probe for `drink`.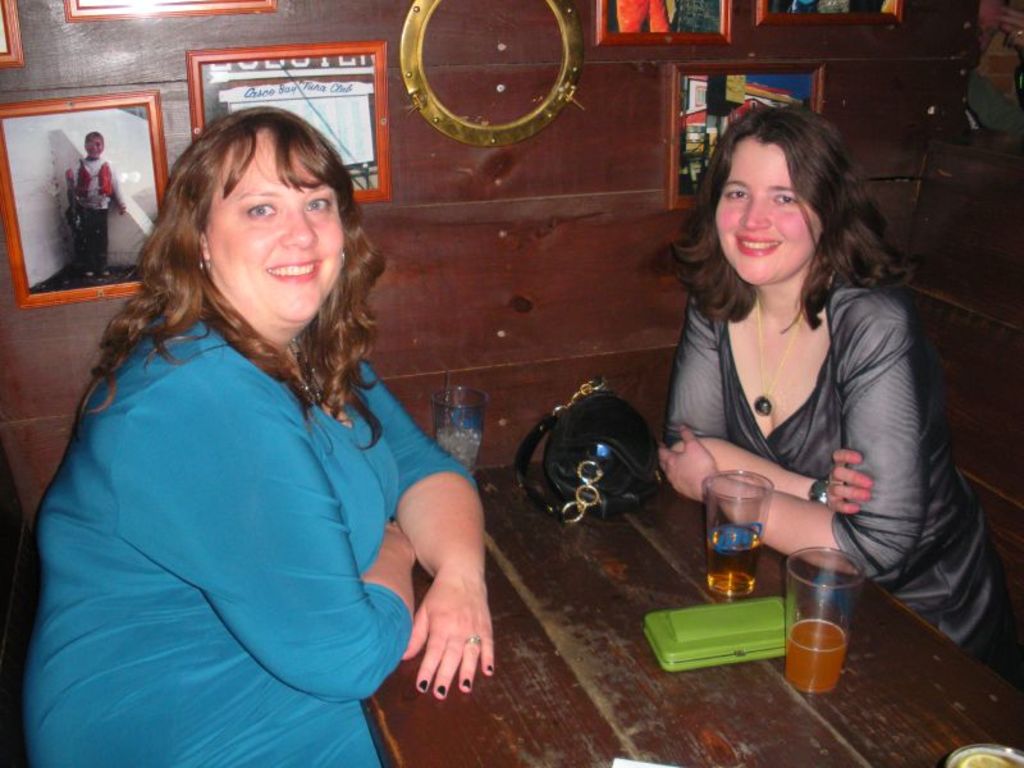
Probe result: Rect(796, 549, 876, 689).
